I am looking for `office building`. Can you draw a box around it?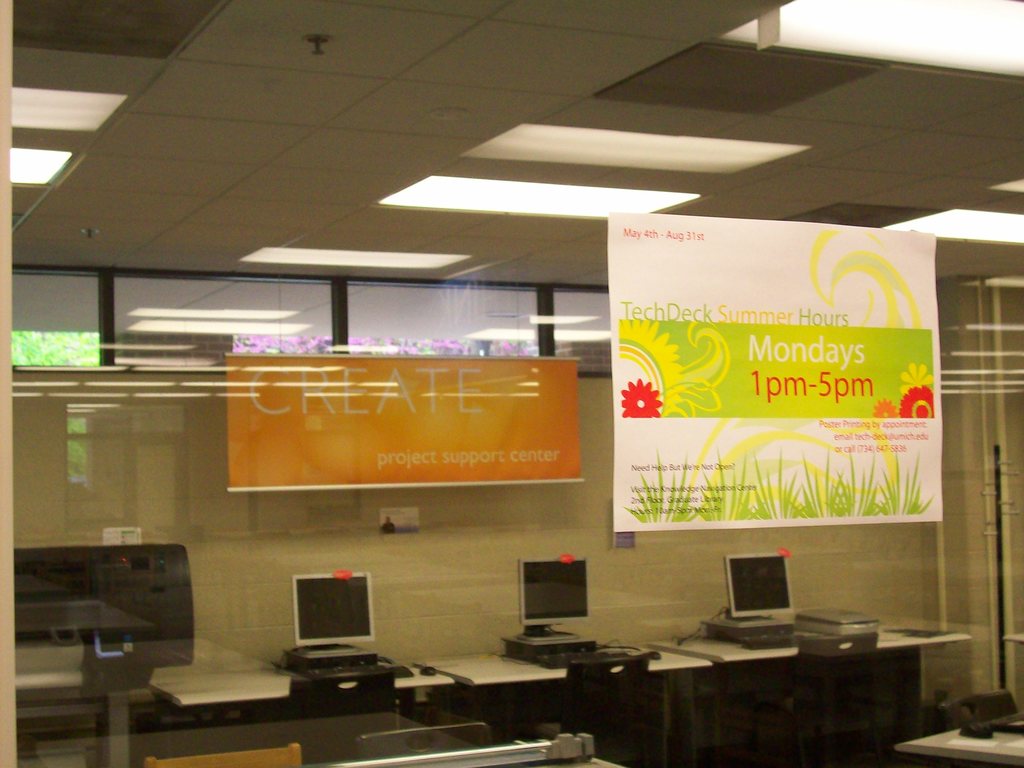
Sure, the bounding box is [x1=28, y1=19, x2=999, y2=767].
